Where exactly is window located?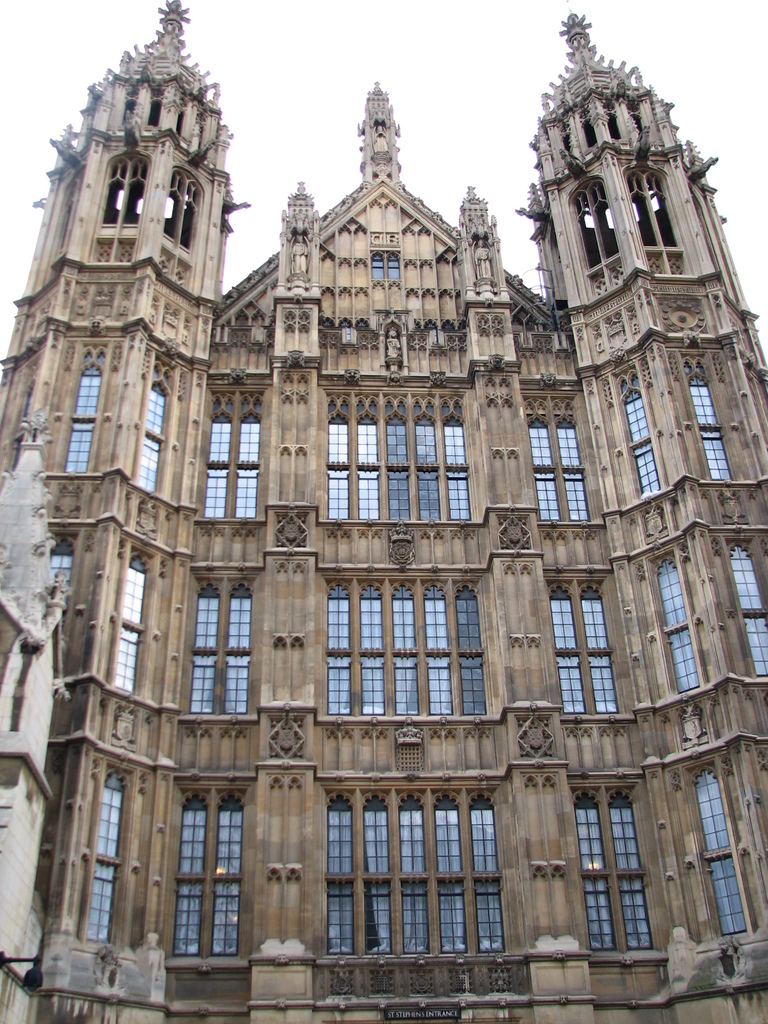
Its bounding box is box=[320, 587, 344, 720].
